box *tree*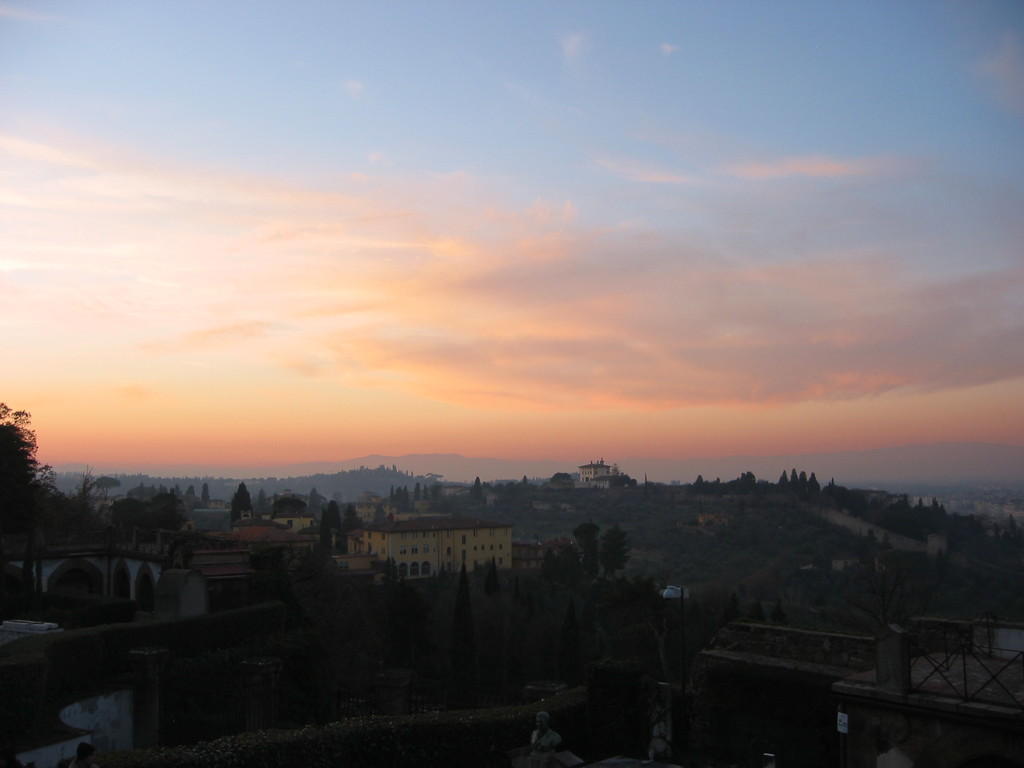
[545, 538, 598, 593]
